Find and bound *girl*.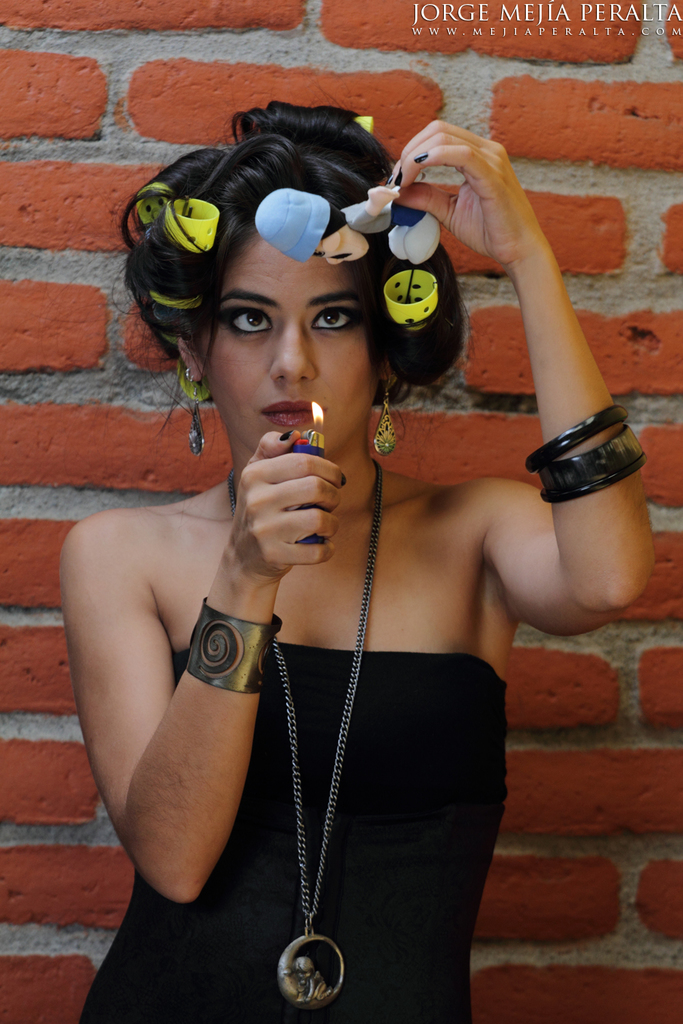
Bound: <box>53,100,663,1023</box>.
